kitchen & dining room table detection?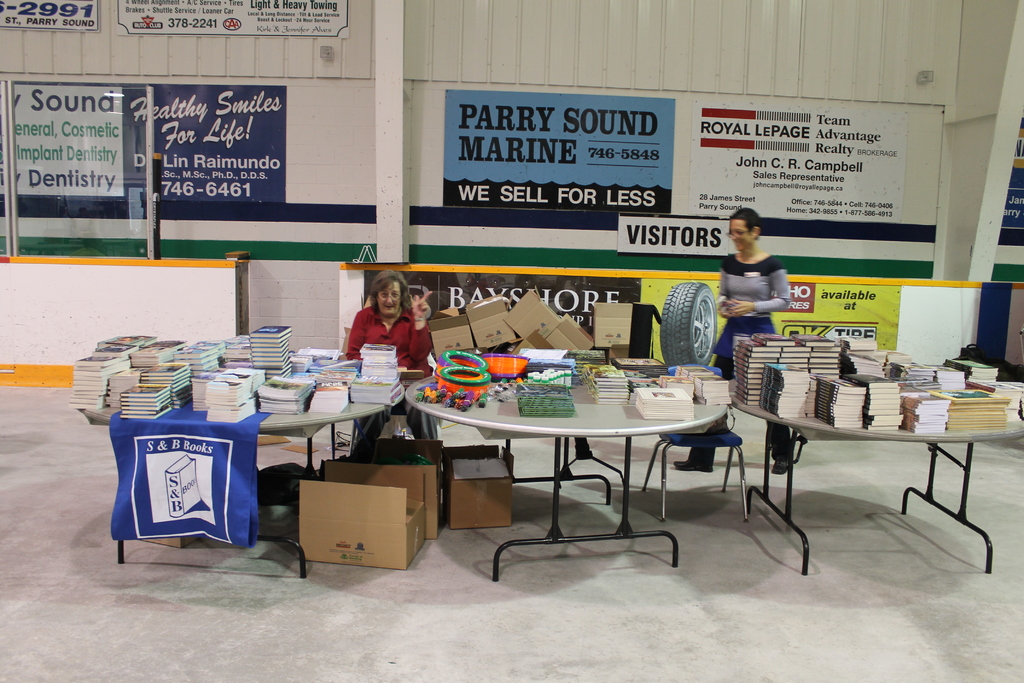
(445,358,748,541)
